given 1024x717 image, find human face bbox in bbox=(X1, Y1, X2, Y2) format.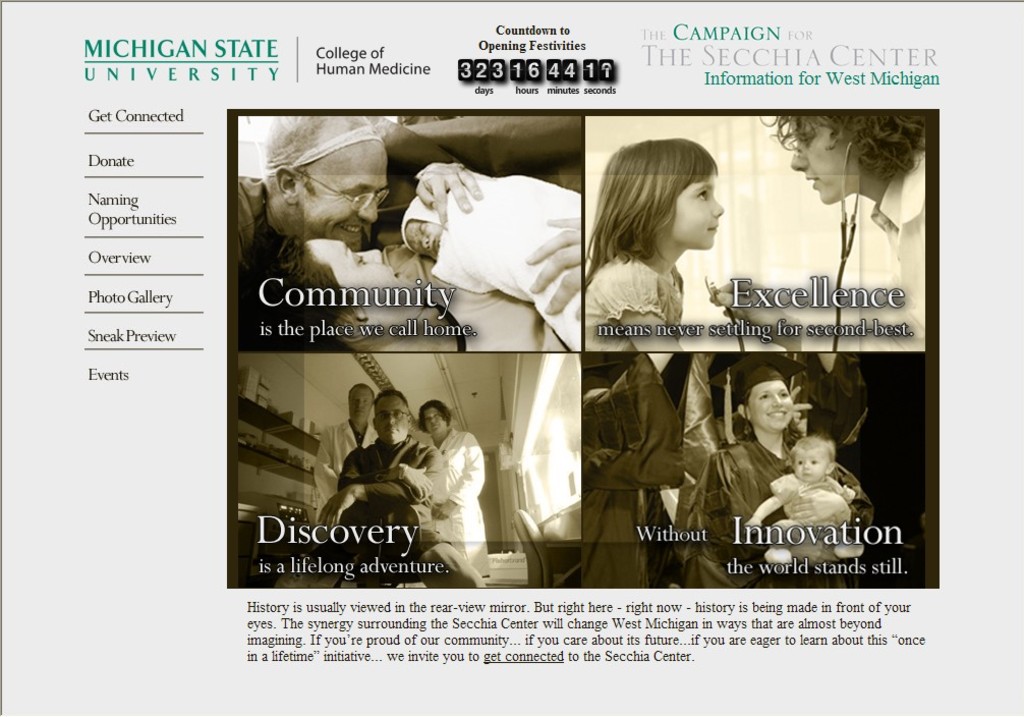
bbox=(746, 375, 795, 429).
